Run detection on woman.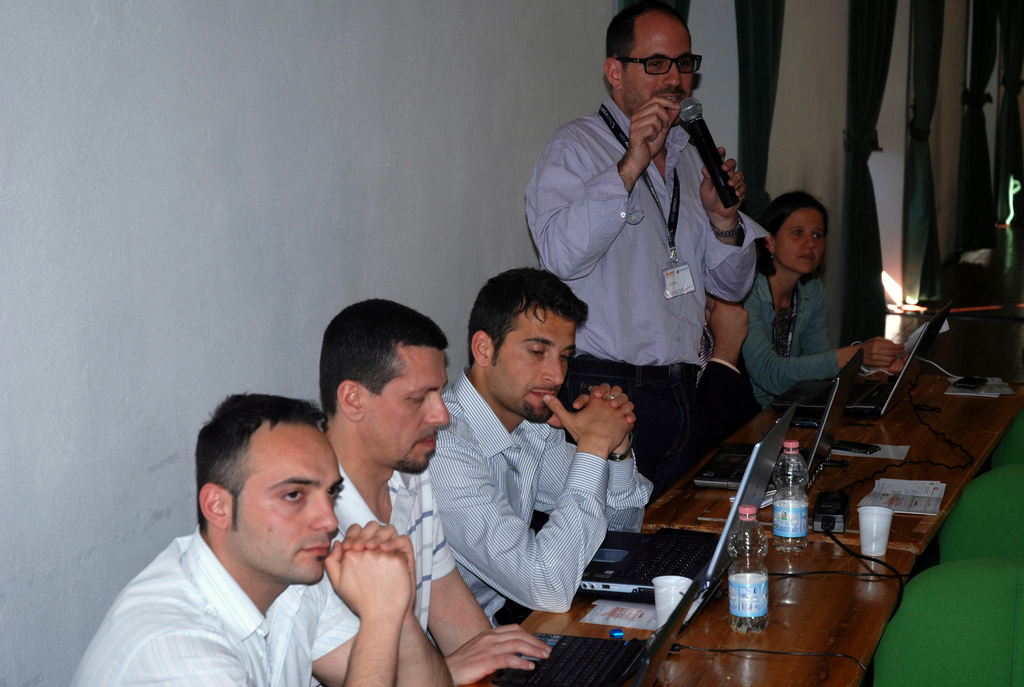
Result: <box>746,175,860,426</box>.
